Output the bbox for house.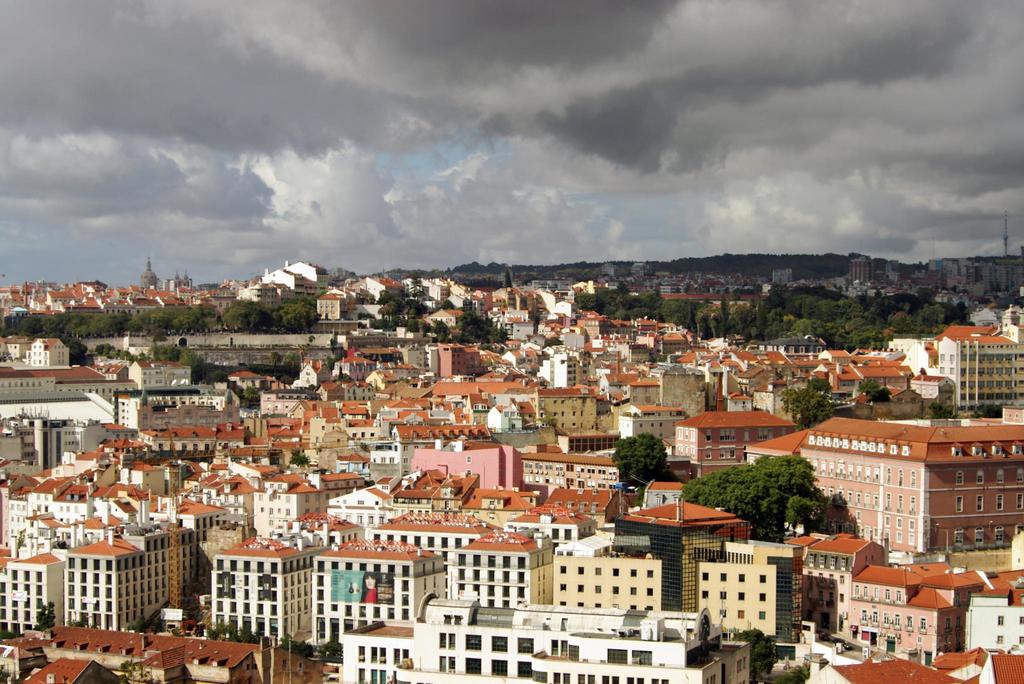
[4, 417, 119, 475].
